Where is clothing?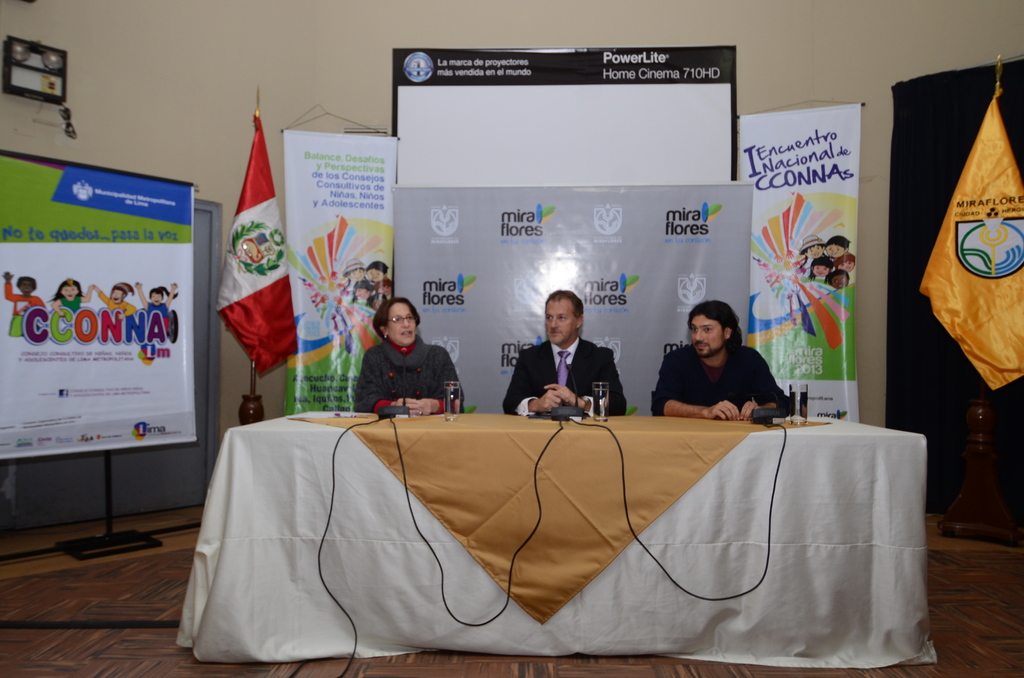
bbox=[146, 300, 168, 318].
